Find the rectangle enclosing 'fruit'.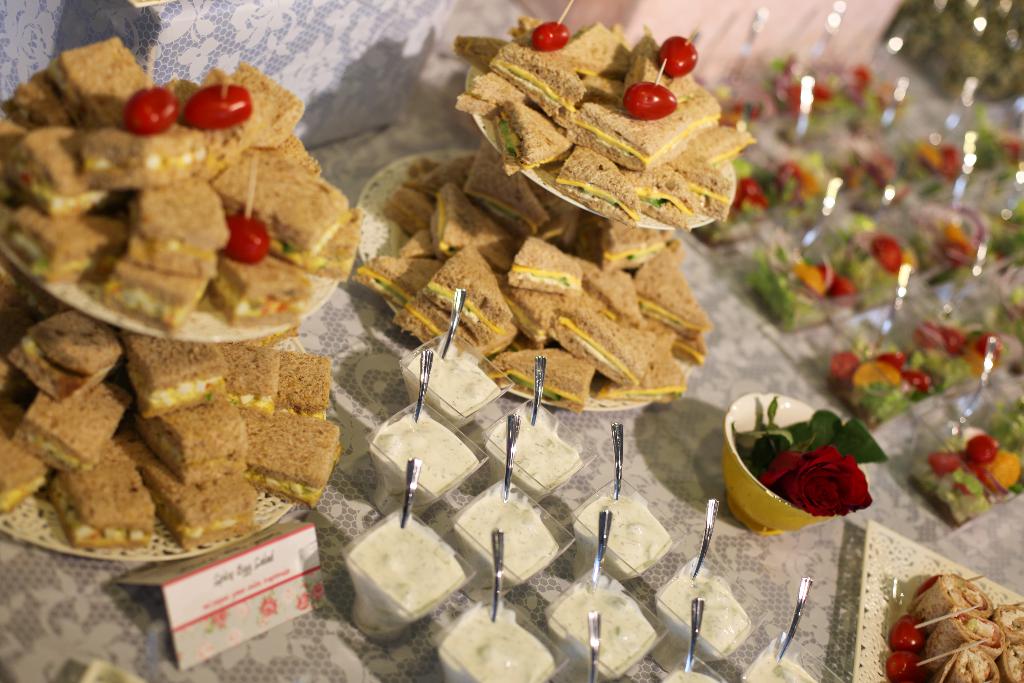
888, 645, 925, 682.
